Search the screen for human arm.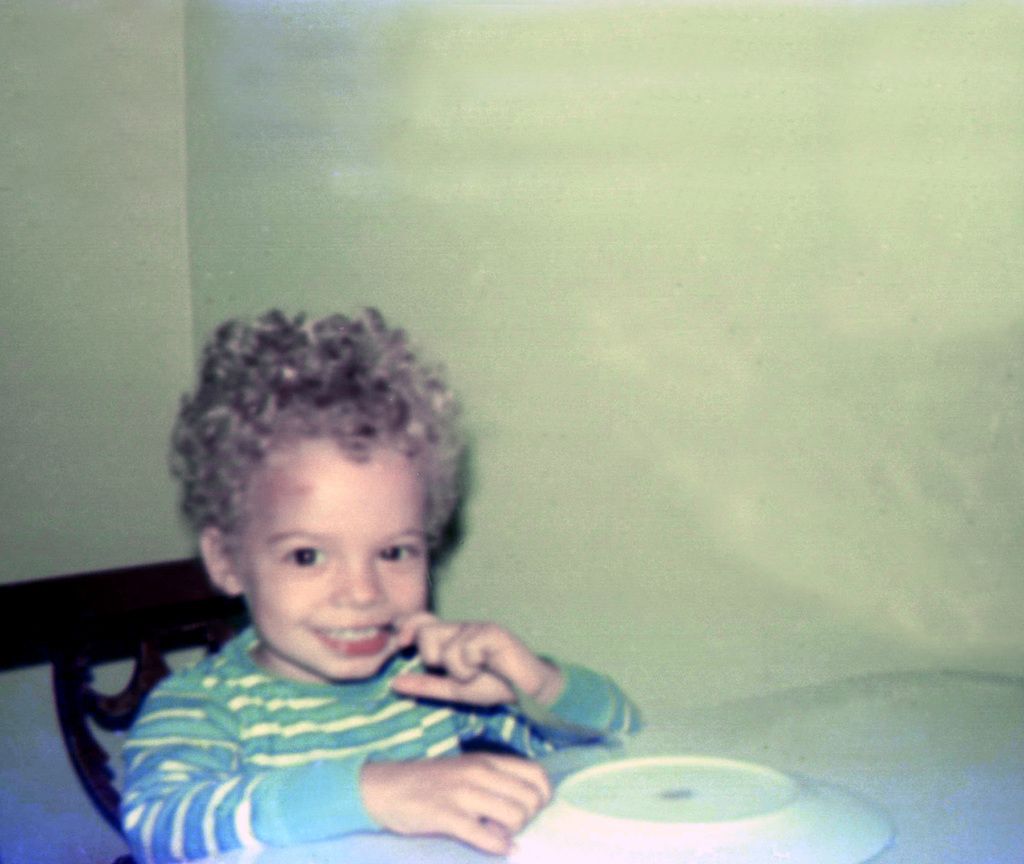
Found at detection(123, 691, 562, 858).
